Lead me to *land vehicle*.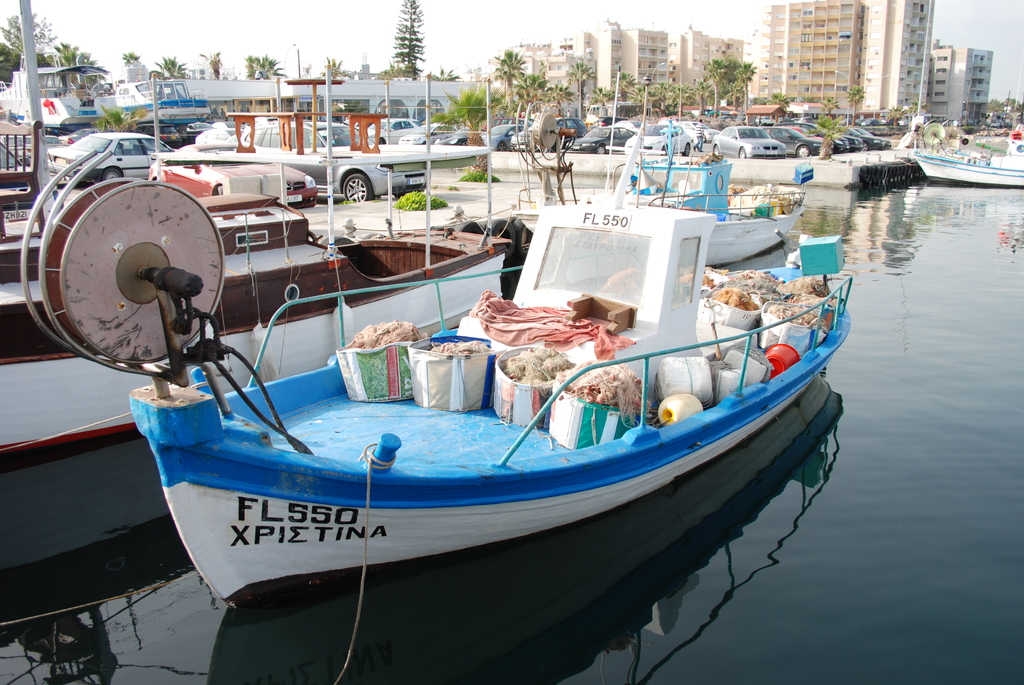
Lead to region(625, 122, 688, 148).
